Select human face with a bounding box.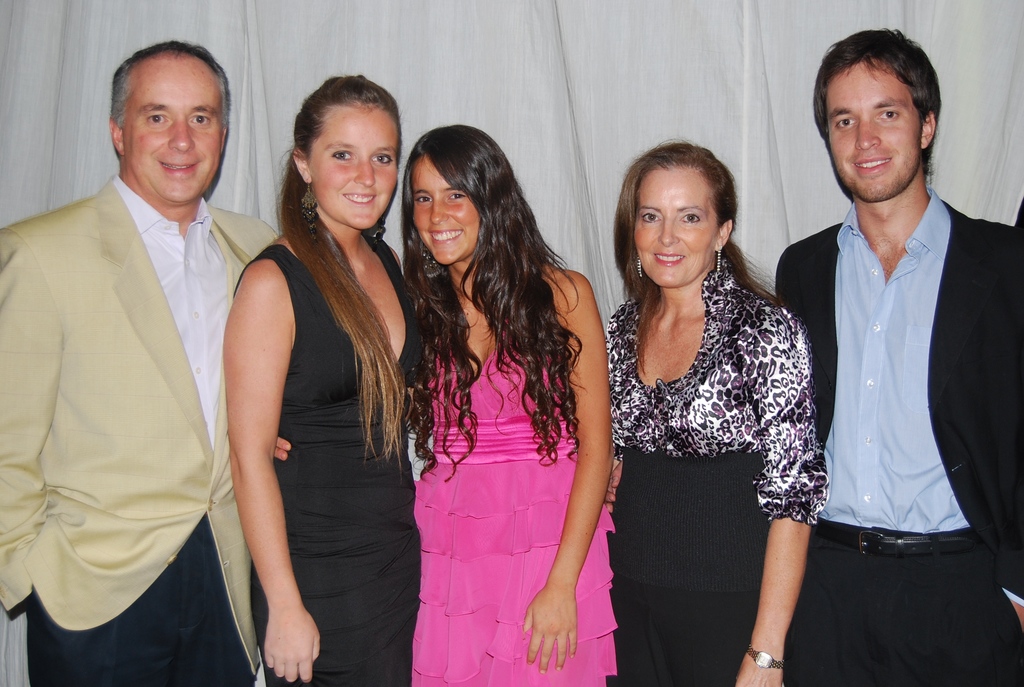
[125, 54, 225, 200].
